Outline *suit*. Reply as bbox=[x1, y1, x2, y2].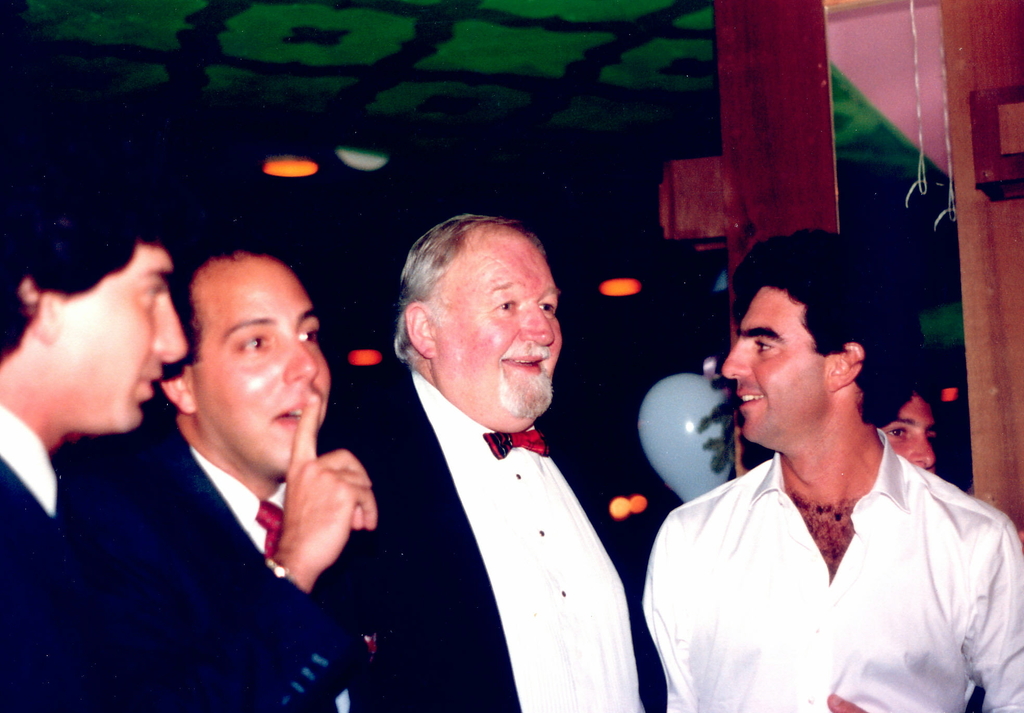
bbox=[80, 414, 376, 712].
